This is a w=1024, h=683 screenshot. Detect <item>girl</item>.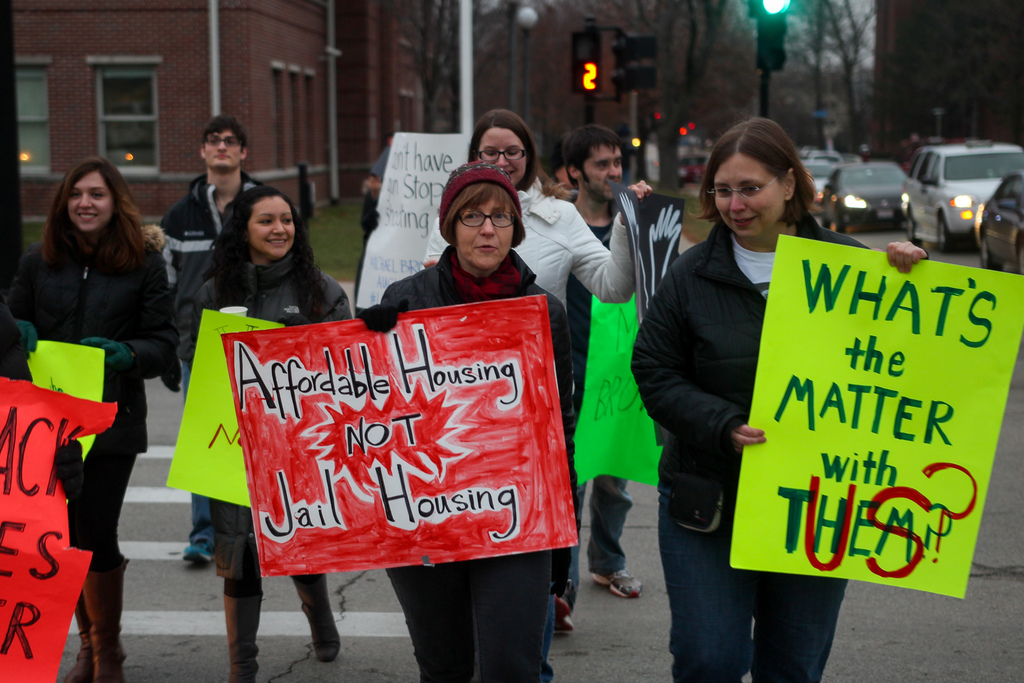
bbox(163, 186, 353, 682).
